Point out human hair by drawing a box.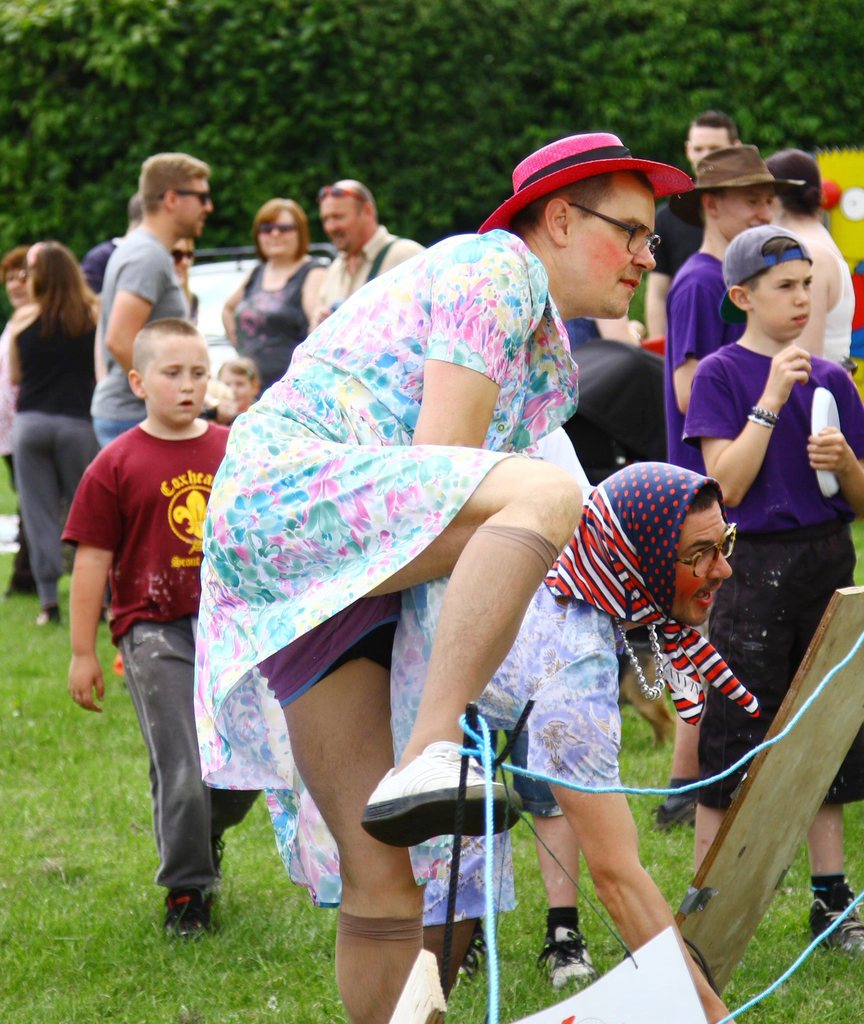
bbox=(127, 197, 142, 225).
